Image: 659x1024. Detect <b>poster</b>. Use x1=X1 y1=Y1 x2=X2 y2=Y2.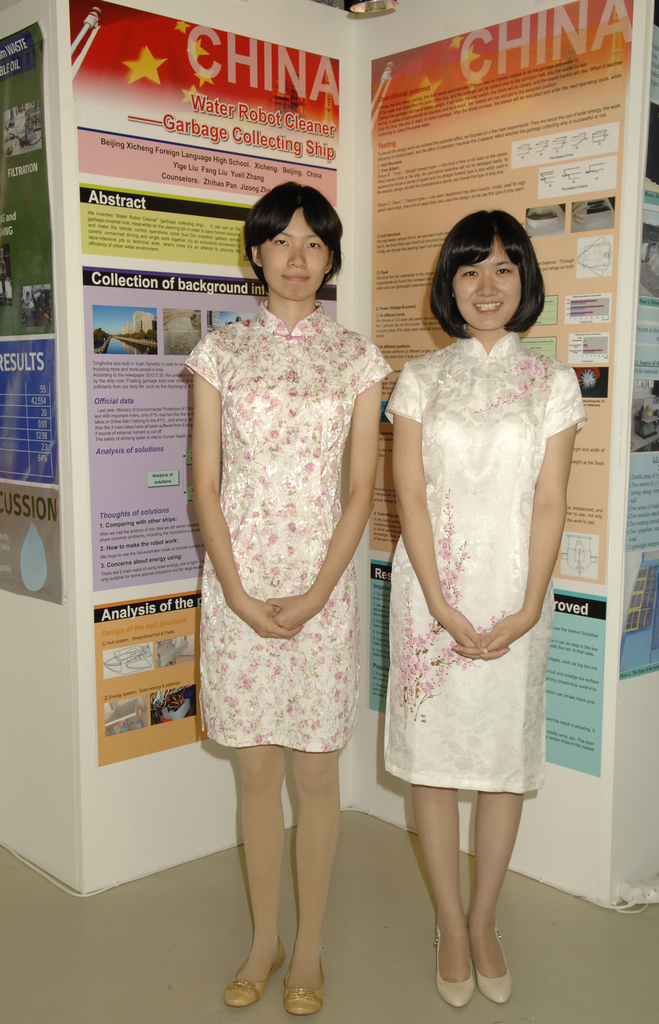
x1=0 y1=486 x2=62 y2=607.
